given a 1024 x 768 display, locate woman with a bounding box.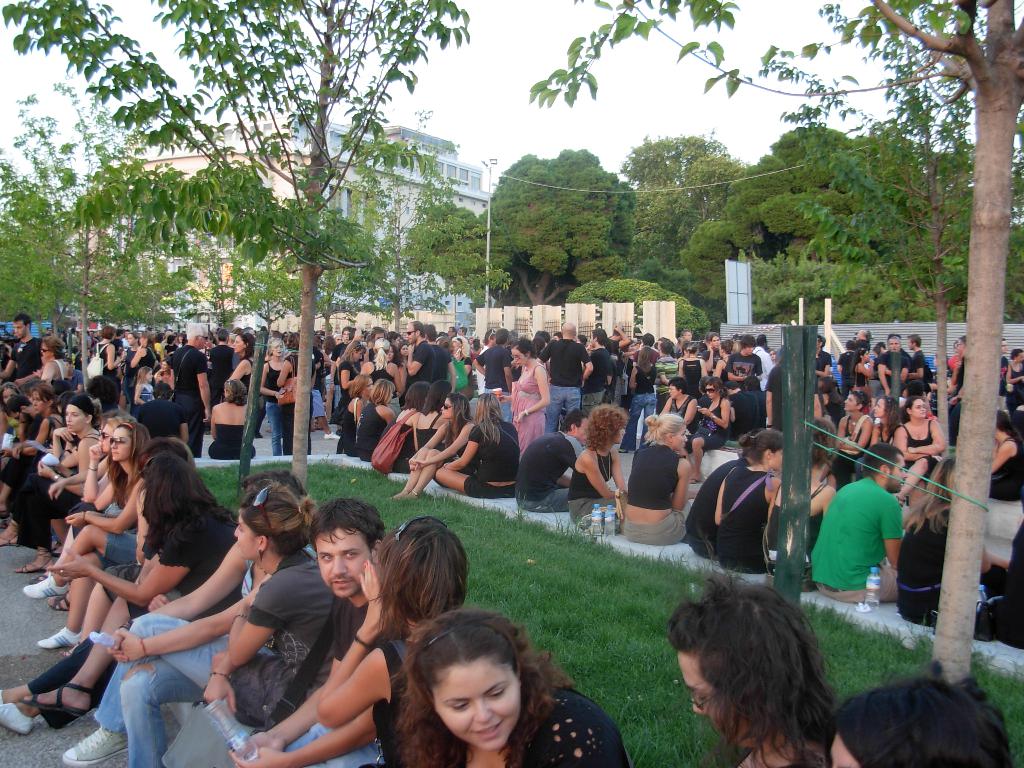
Located: {"x1": 240, "y1": 516, "x2": 462, "y2": 767}.
